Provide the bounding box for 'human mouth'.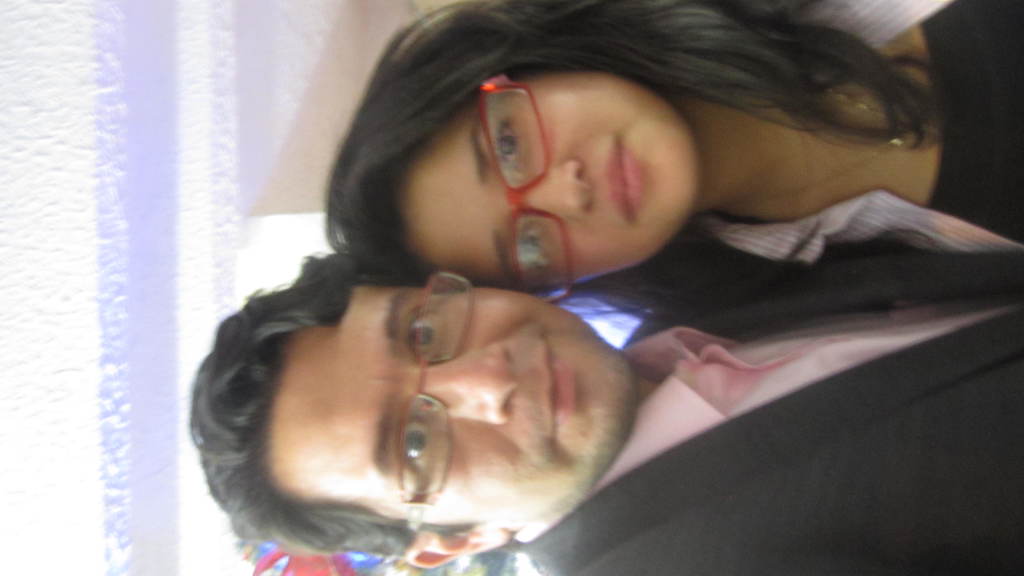
x1=525, y1=339, x2=580, y2=446.
